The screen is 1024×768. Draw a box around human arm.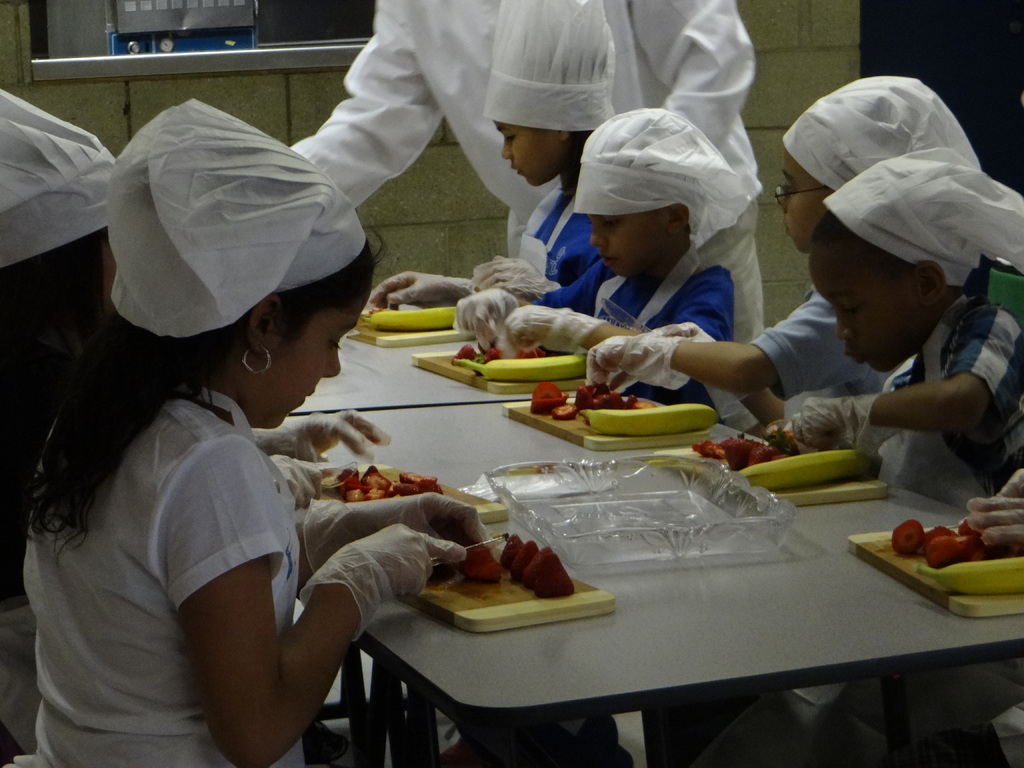
580,285,877,403.
